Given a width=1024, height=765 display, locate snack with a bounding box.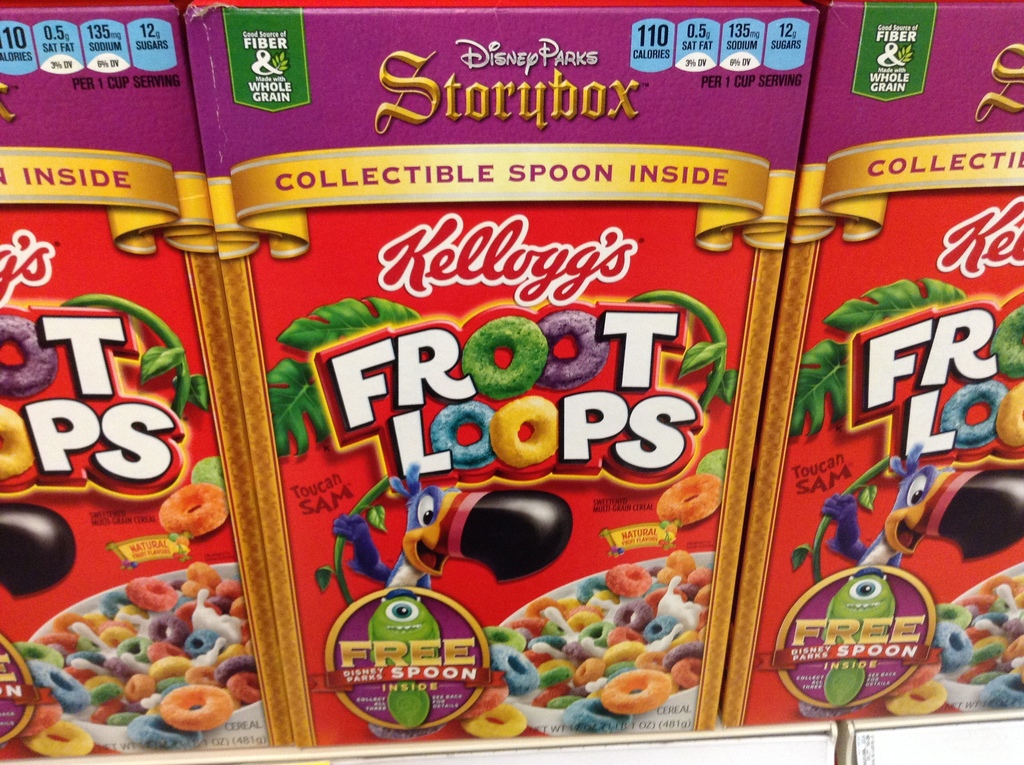
Located: rect(460, 317, 548, 398).
